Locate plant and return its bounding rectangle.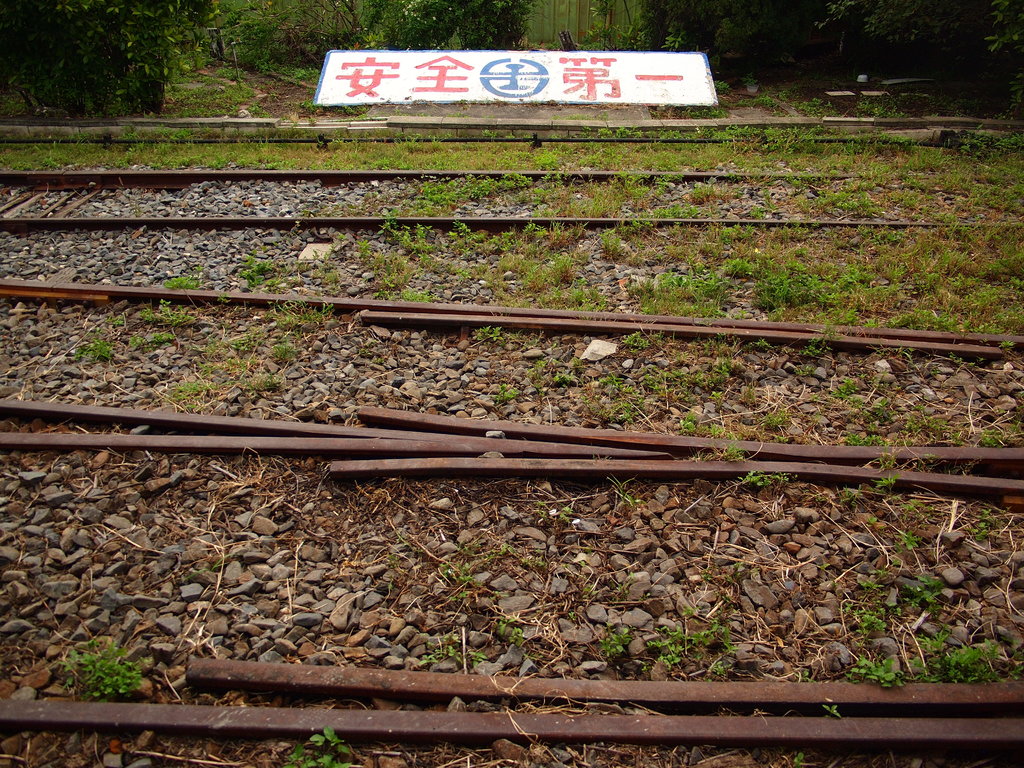
locate(446, 560, 471, 589).
